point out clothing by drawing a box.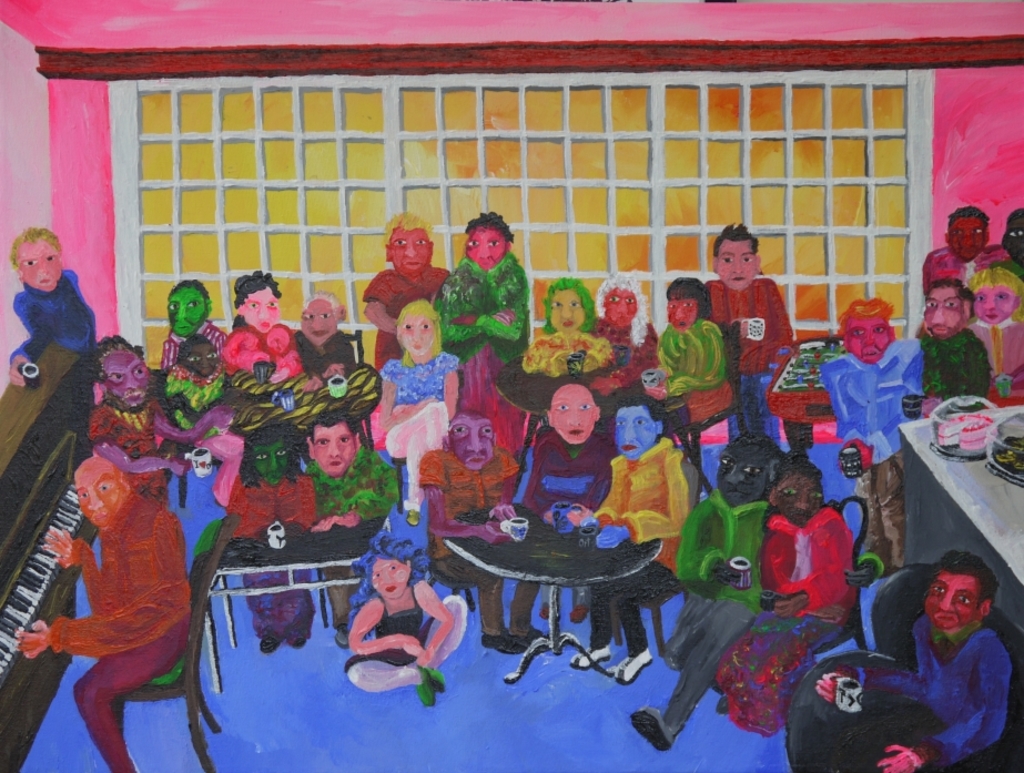
detection(160, 313, 237, 366).
